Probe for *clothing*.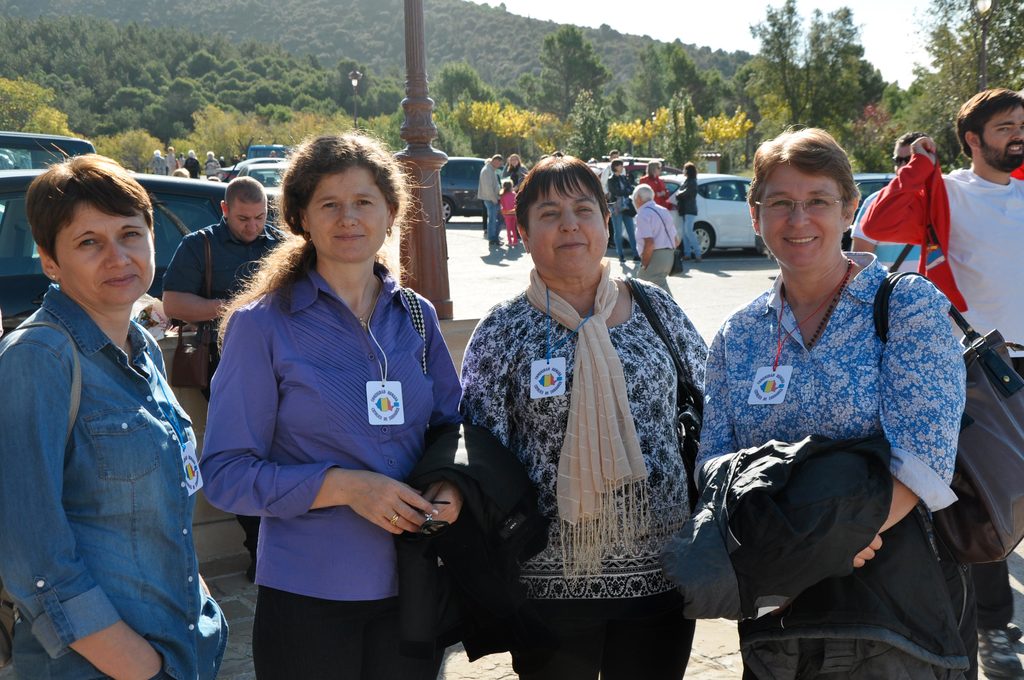
Probe result: BBox(2, 275, 244, 679).
